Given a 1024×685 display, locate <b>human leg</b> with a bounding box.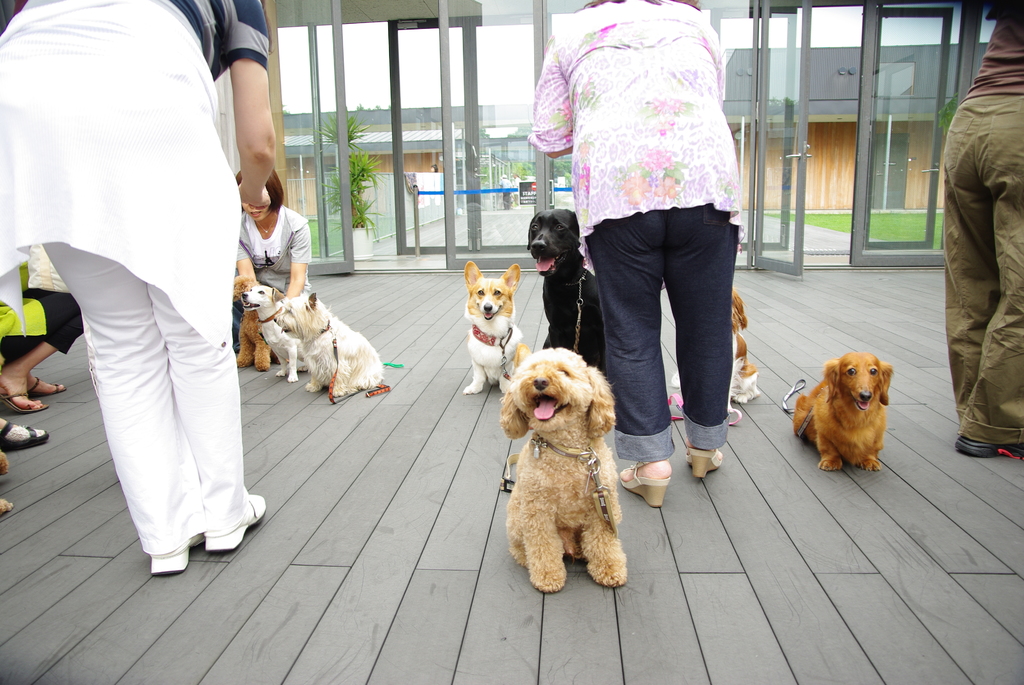
Located: region(145, 64, 266, 552).
